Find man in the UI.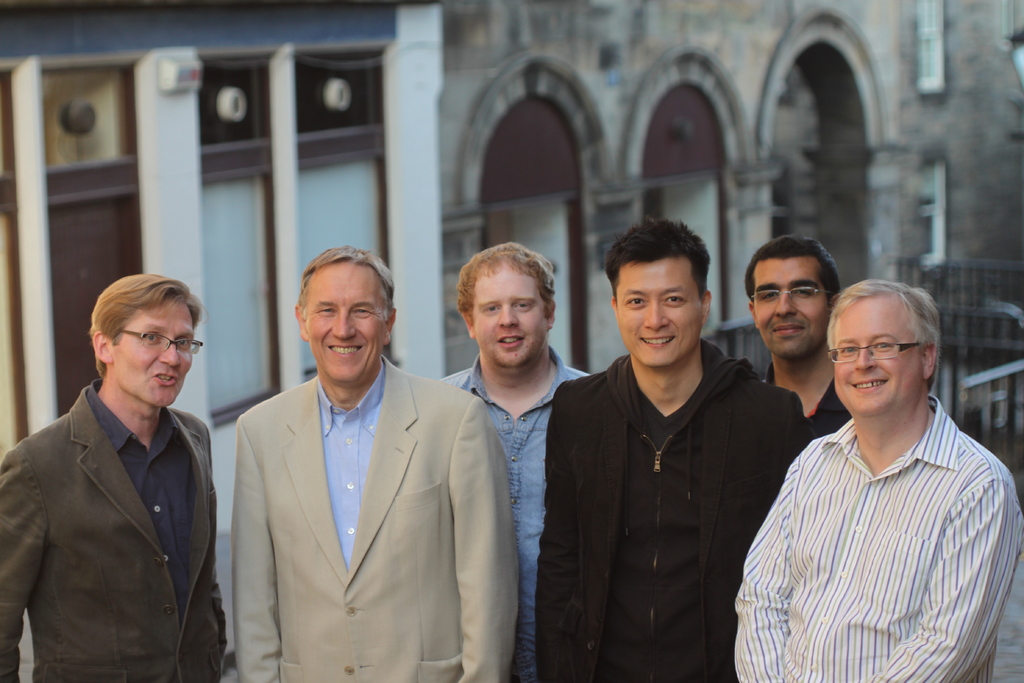
UI element at [x1=746, y1=231, x2=851, y2=444].
